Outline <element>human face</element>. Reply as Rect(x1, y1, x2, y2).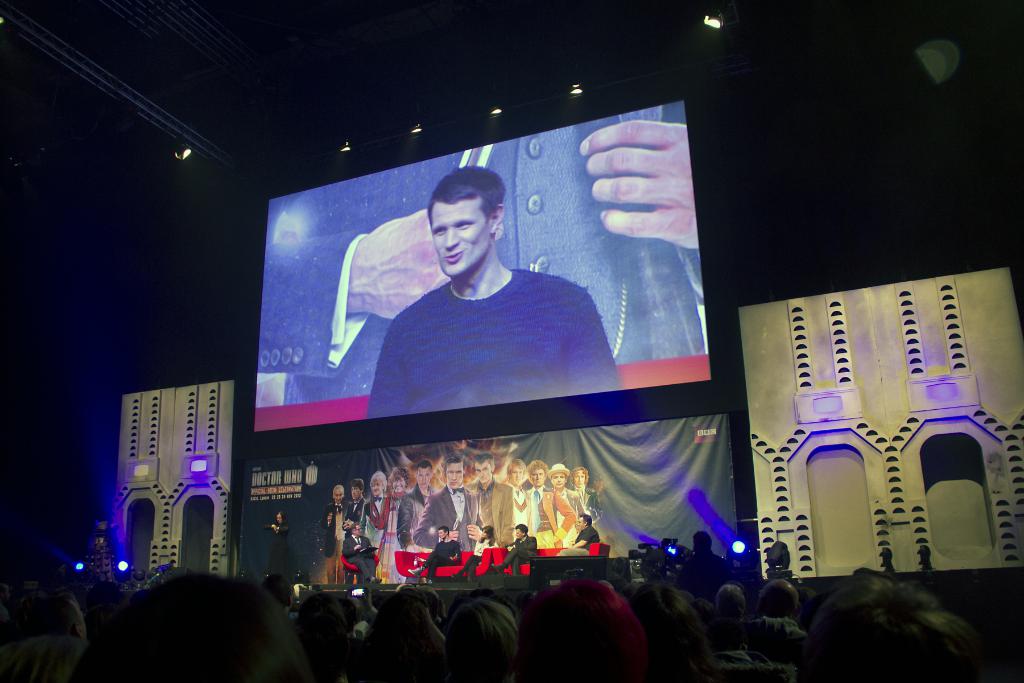
Rect(573, 470, 584, 486).
